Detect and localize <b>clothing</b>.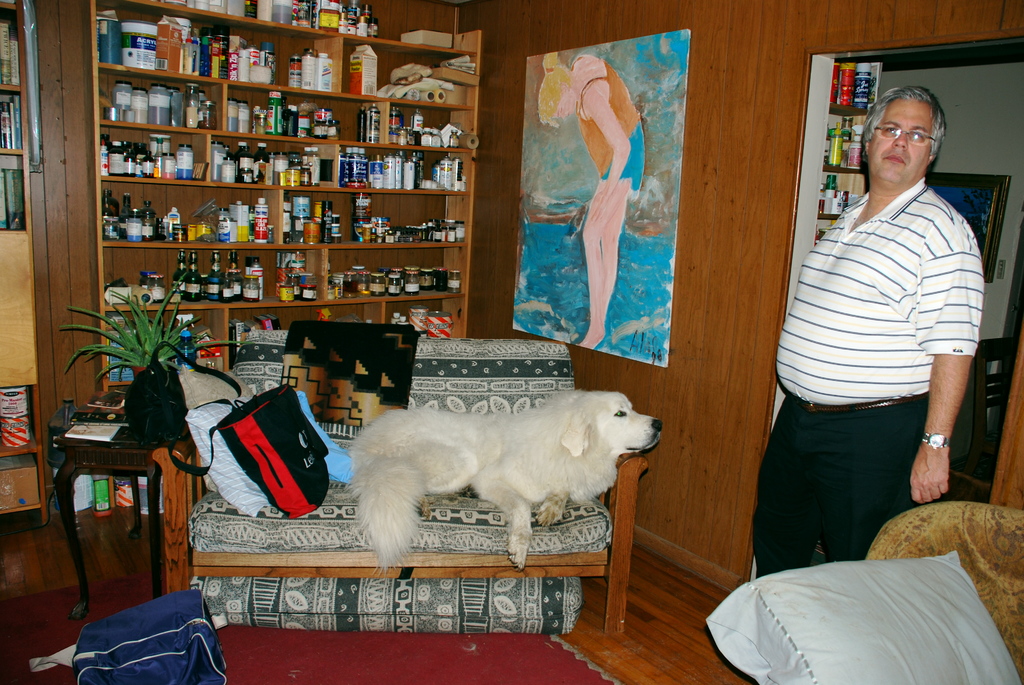
Localized at locate(575, 60, 656, 198).
